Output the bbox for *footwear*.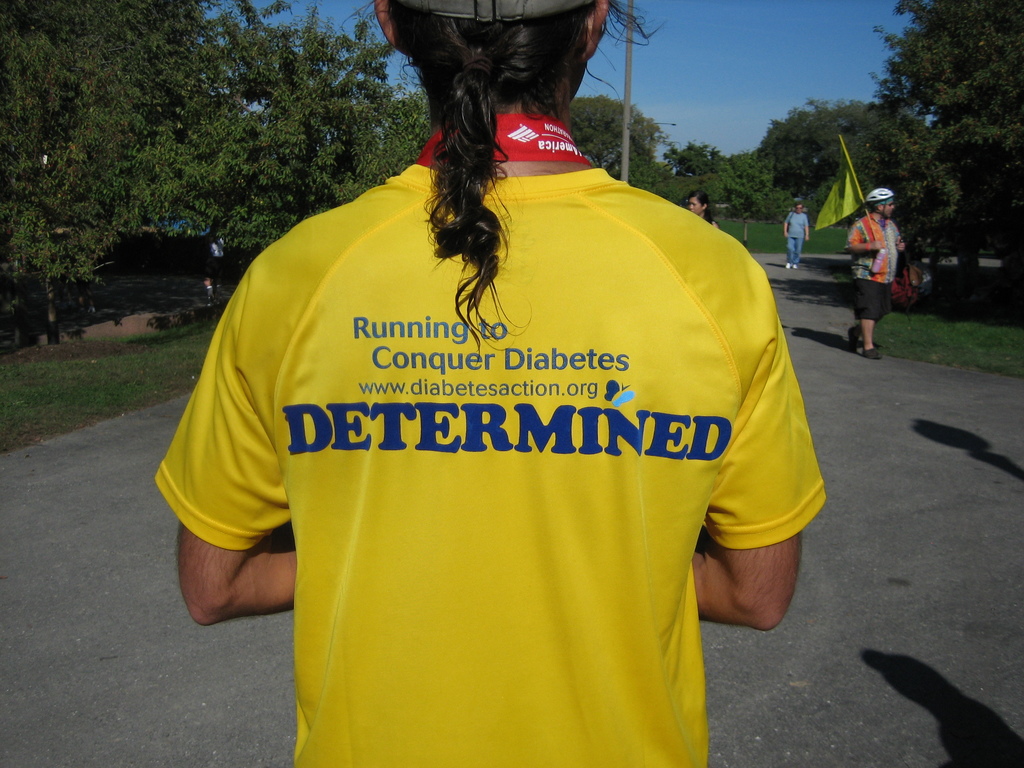
box=[783, 260, 791, 266].
